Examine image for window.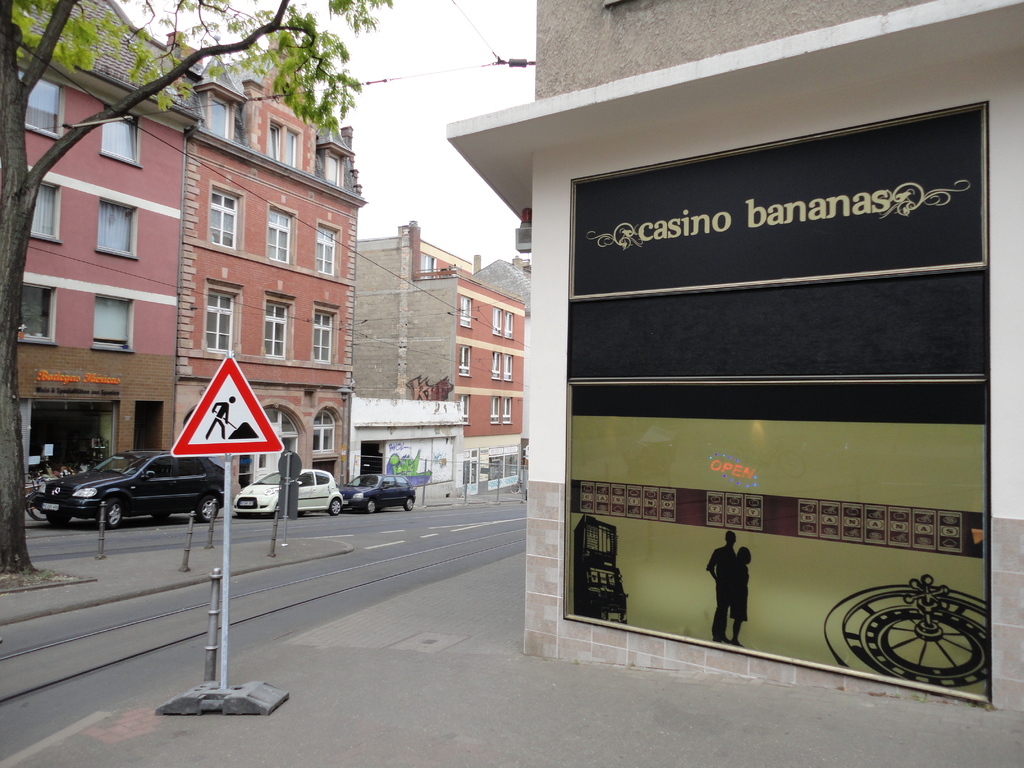
Examination result: region(312, 410, 334, 448).
